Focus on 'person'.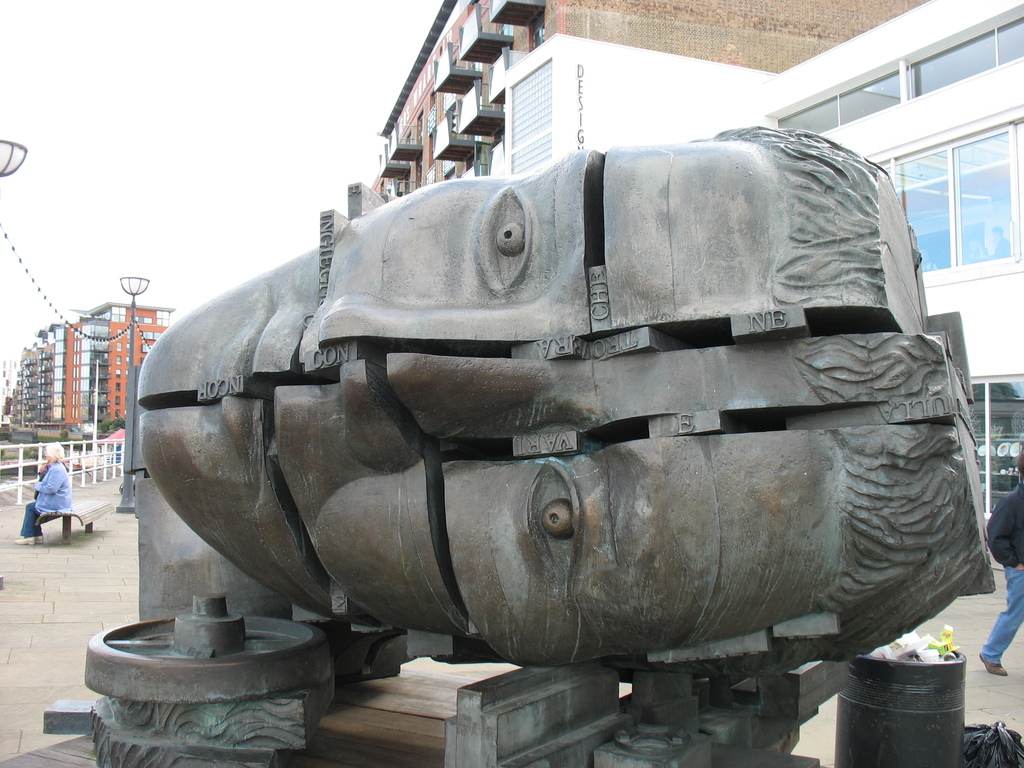
Focused at x1=15 y1=454 x2=72 y2=561.
